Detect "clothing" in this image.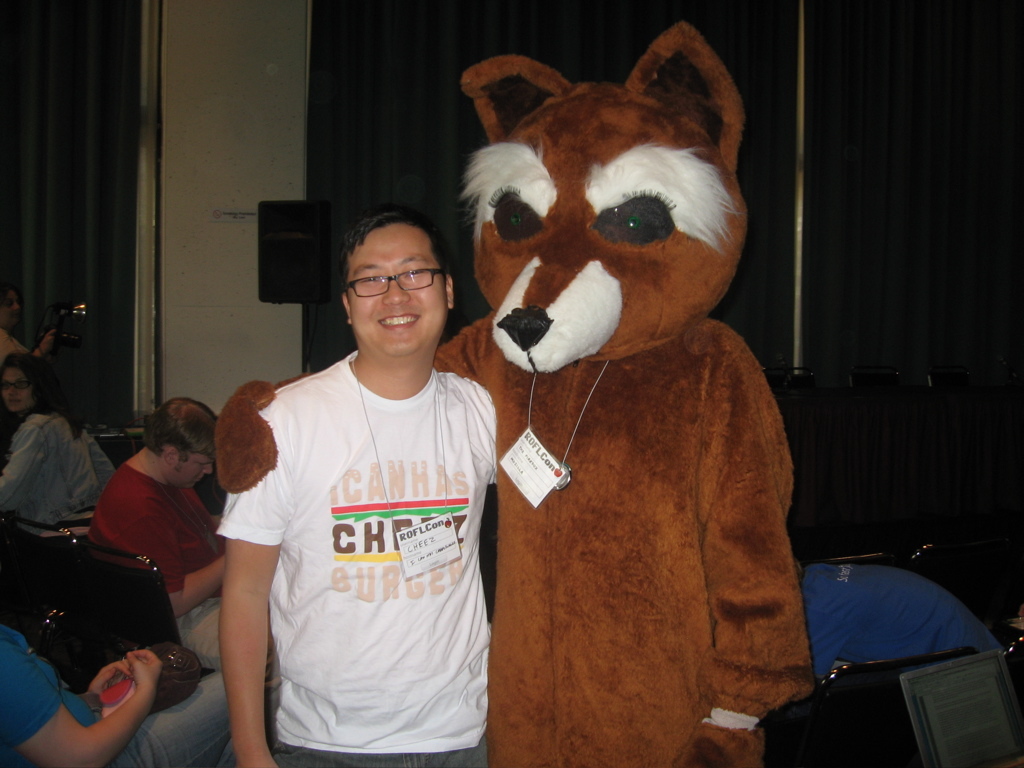
Detection: region(800, 566, 1002, 675).
